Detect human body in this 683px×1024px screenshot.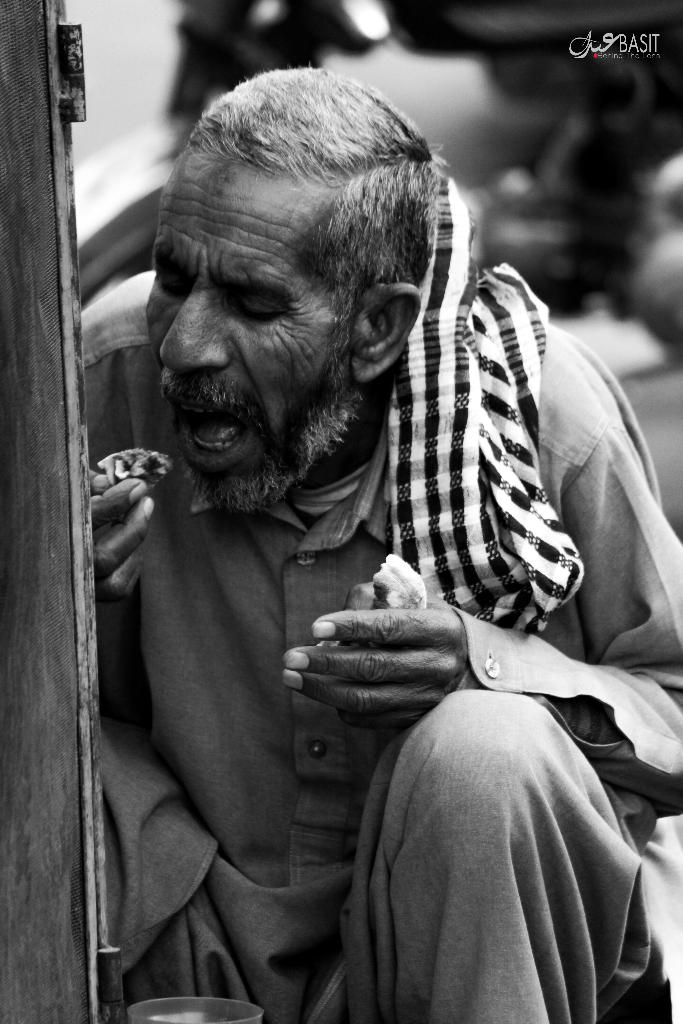
Detection: region(122, 169, 645, 1018).
